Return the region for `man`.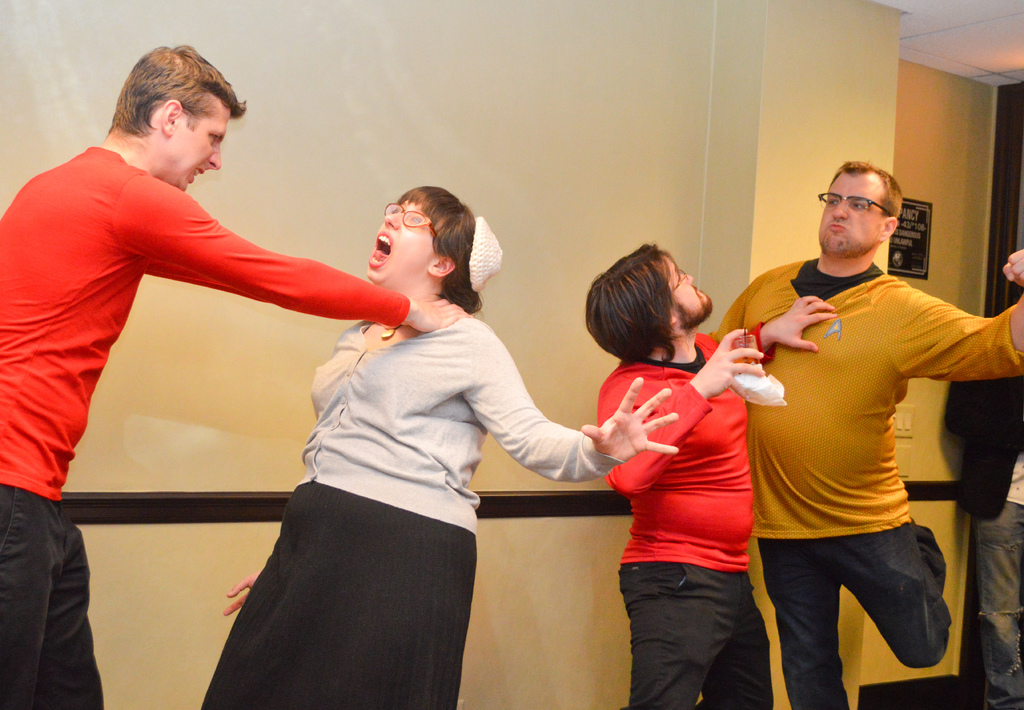
0/40/467/709.
